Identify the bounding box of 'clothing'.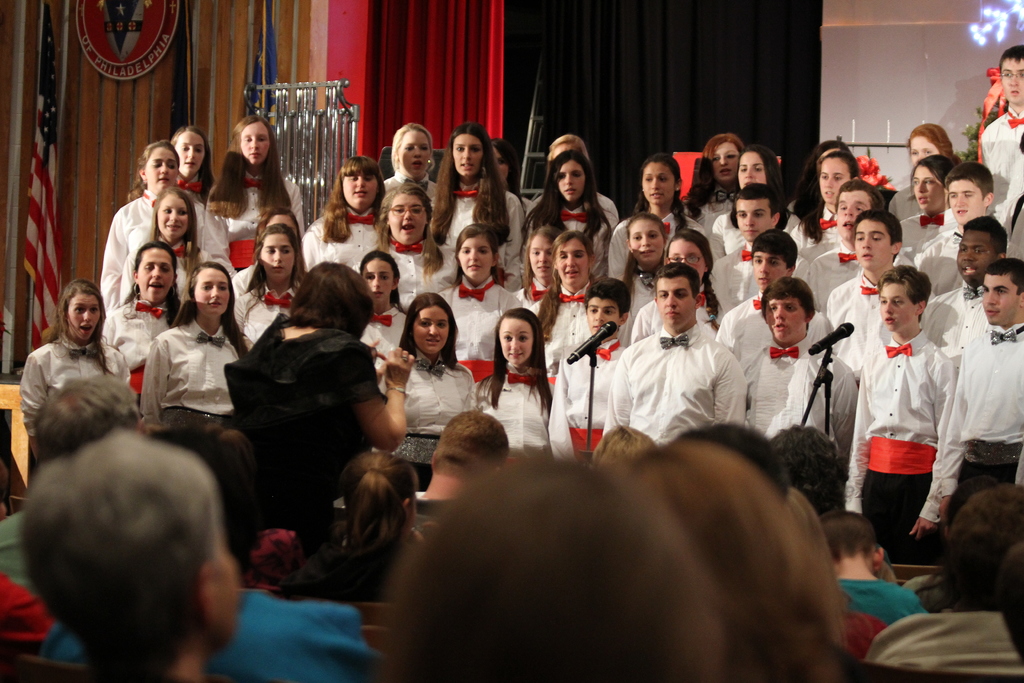
(x1=381, y1=168, x2=440, y2=204).
